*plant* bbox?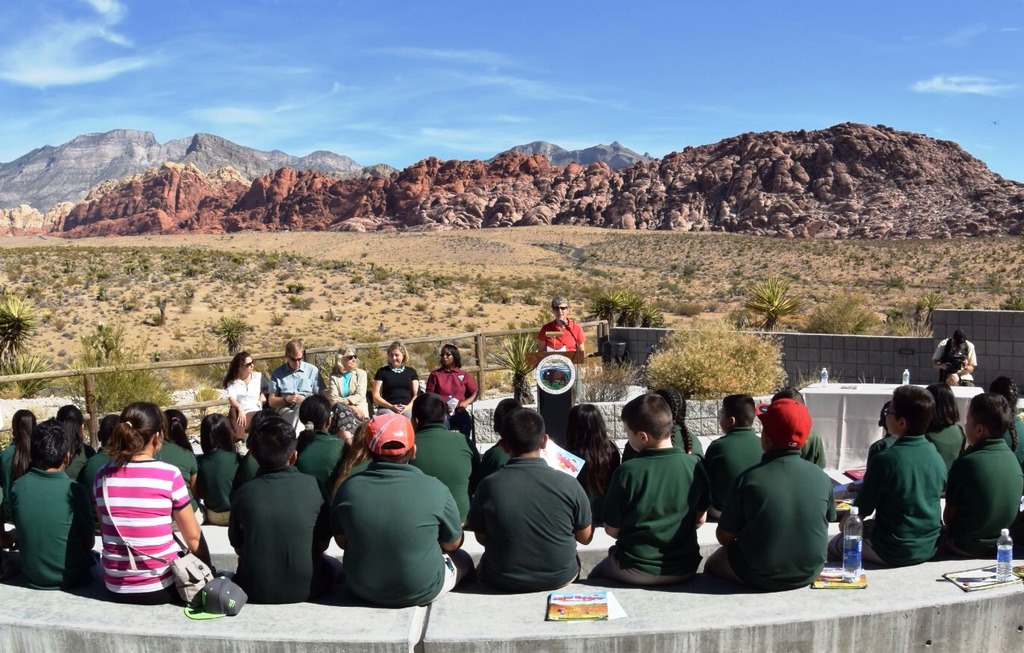
<bbox>61, 351, 181, 421</bbox>
